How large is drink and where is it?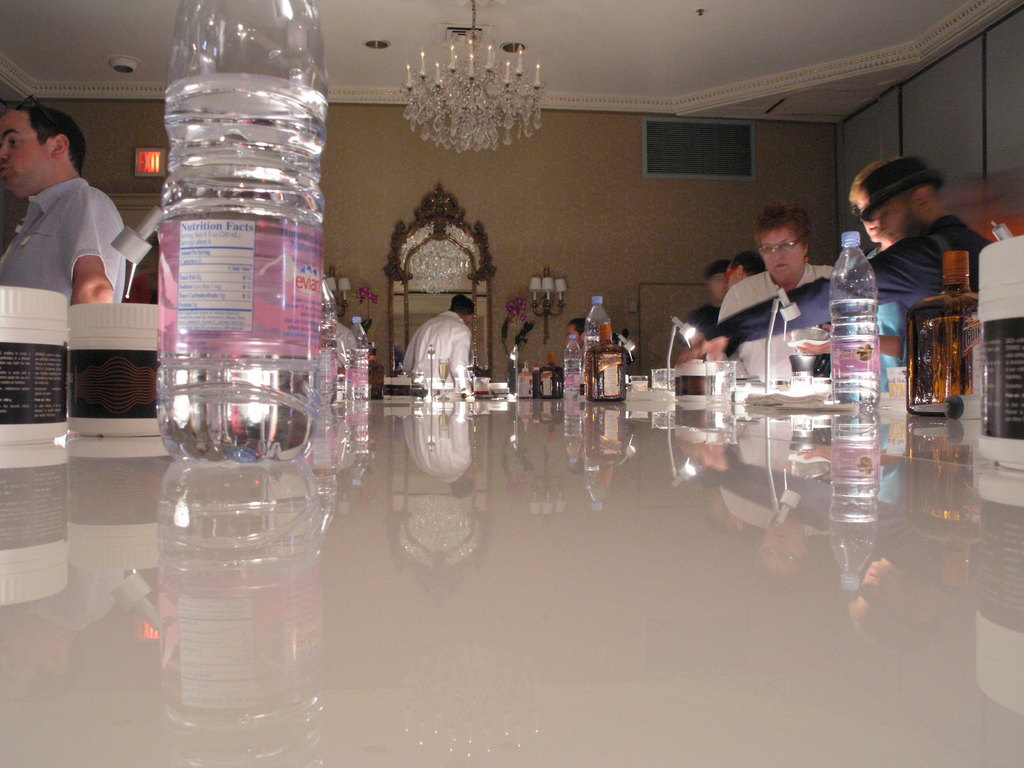
Bounding box: [x1=150, y1=0, x2=331, y2=537].
